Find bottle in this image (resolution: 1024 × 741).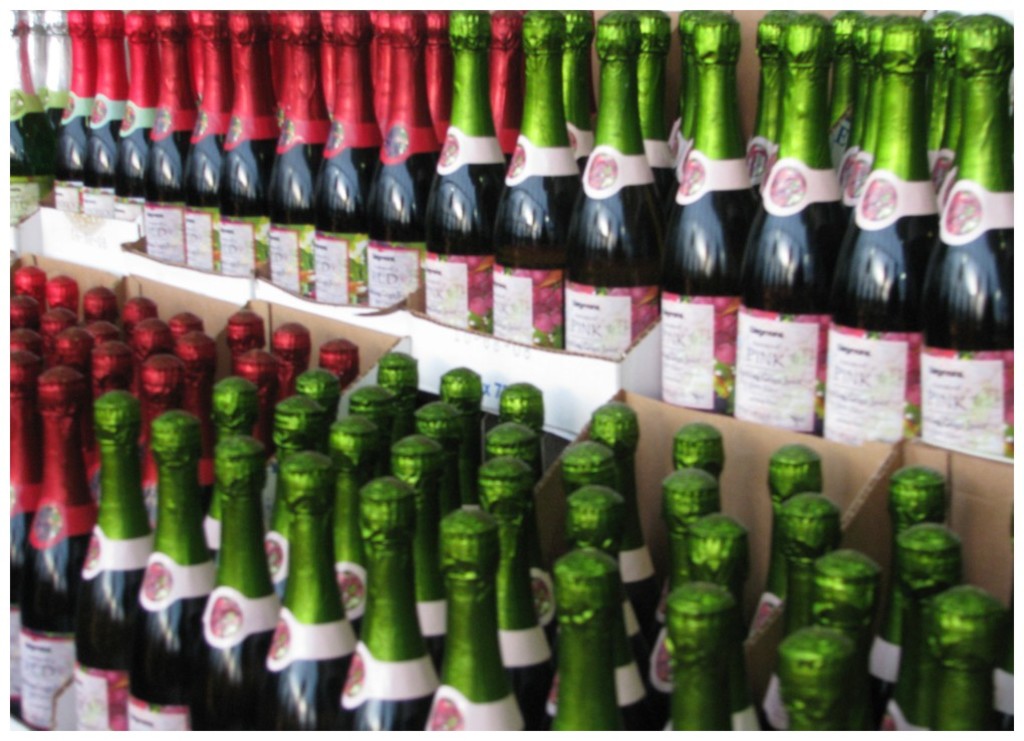
region(306, 8, 381, 308).
